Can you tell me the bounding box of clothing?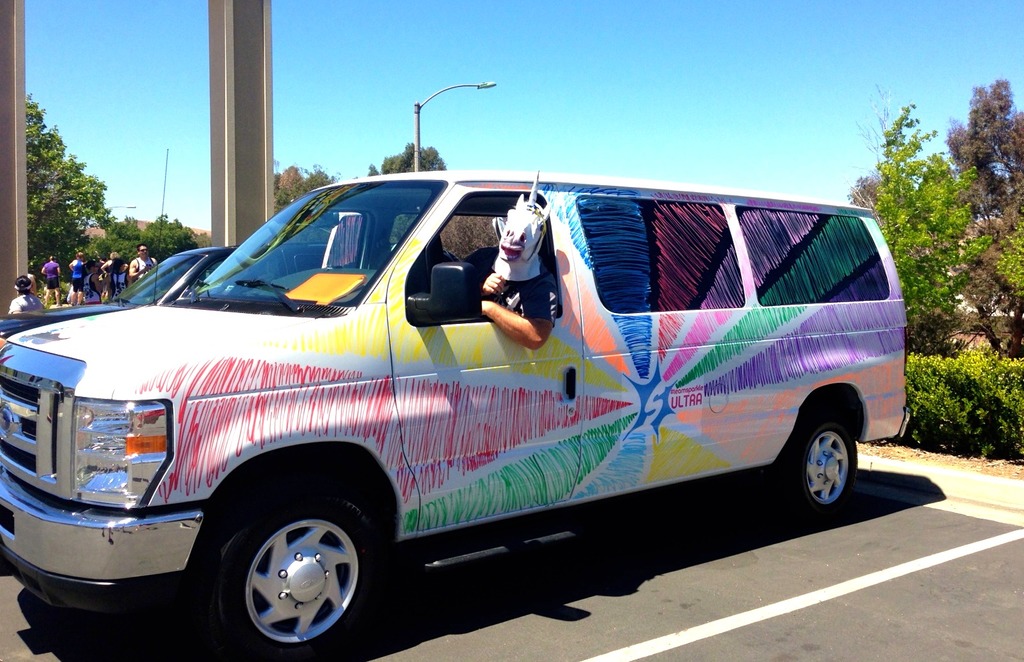
84:268:104:302.
